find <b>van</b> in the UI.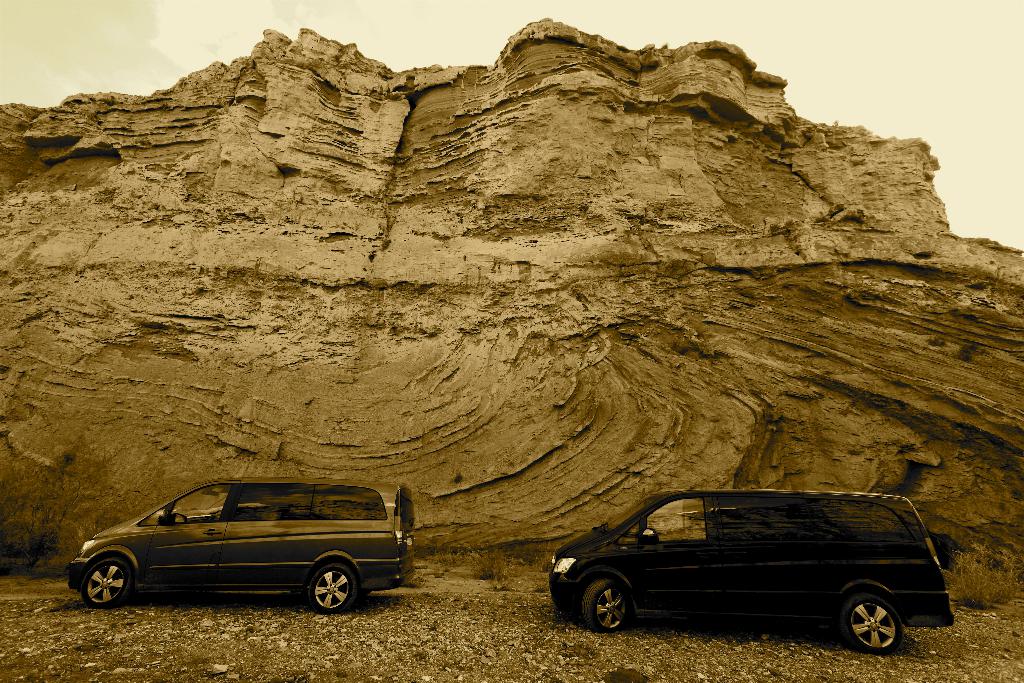
UI element at <region>68, 473, 417, 616</region>.
